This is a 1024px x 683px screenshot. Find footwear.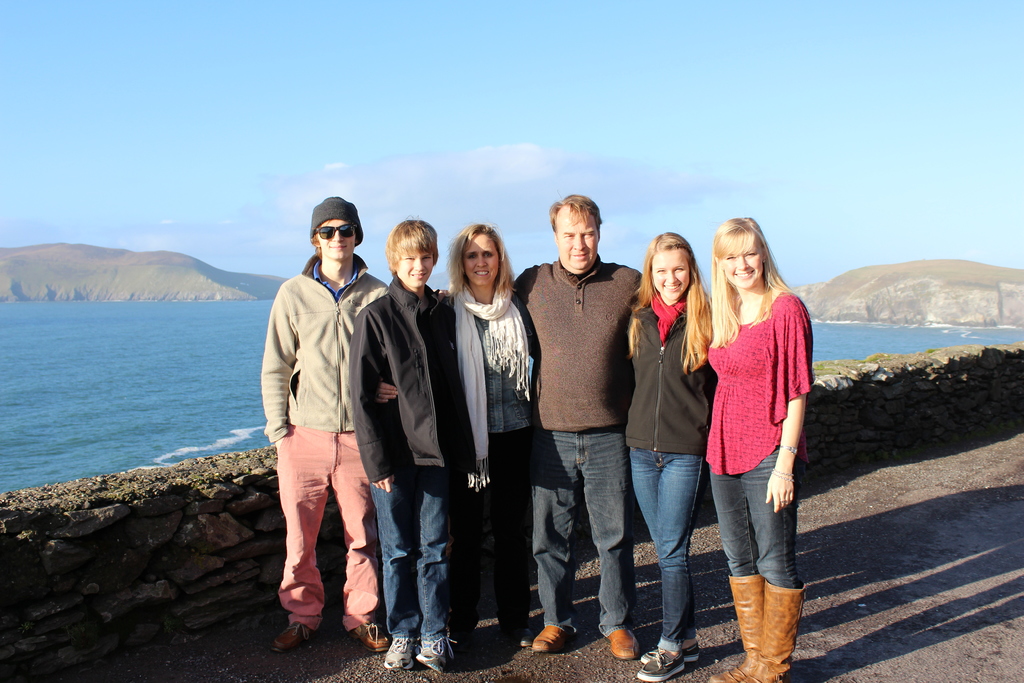
Bounding box: [266,621,321,642].
